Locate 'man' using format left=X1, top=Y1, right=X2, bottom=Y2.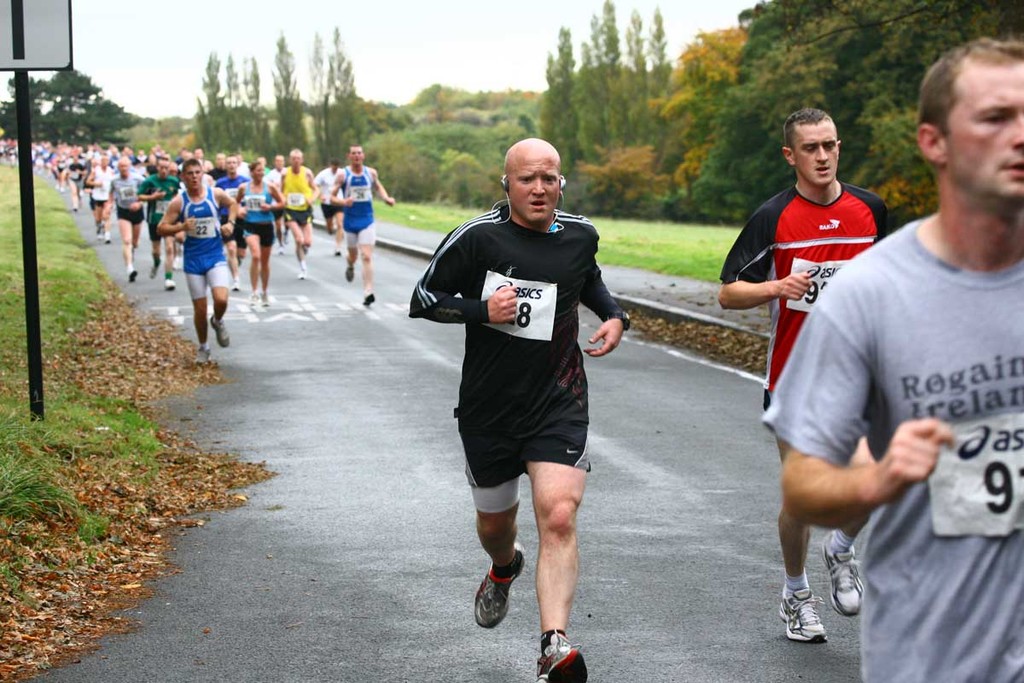
left=205, top=152, right=249, bottom=294.
